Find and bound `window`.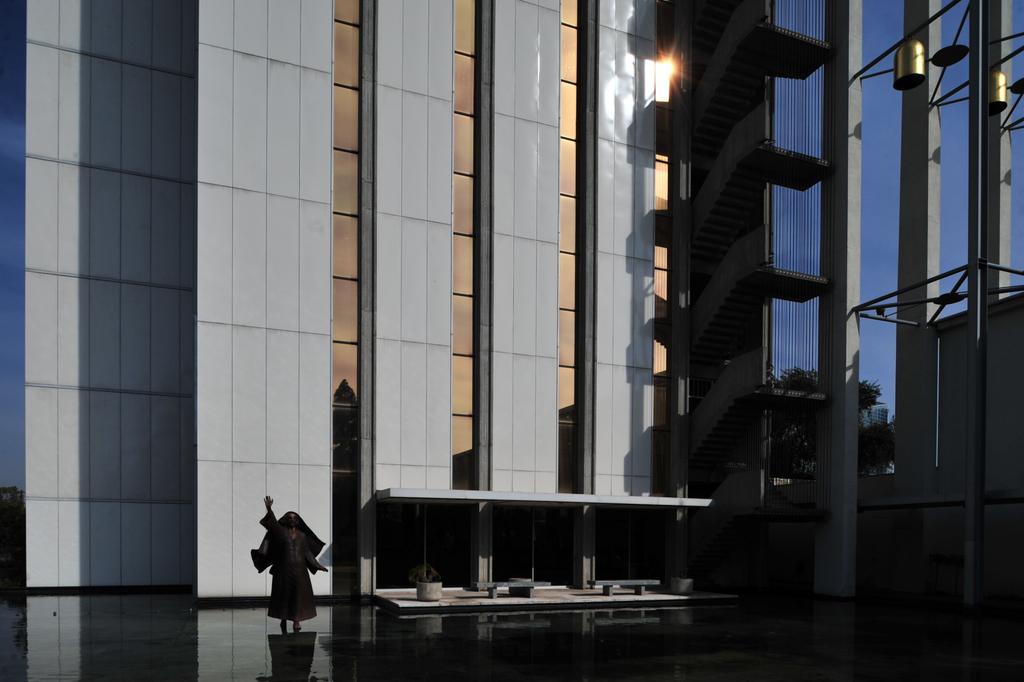
Bound: (332, 0, 368, 595).
